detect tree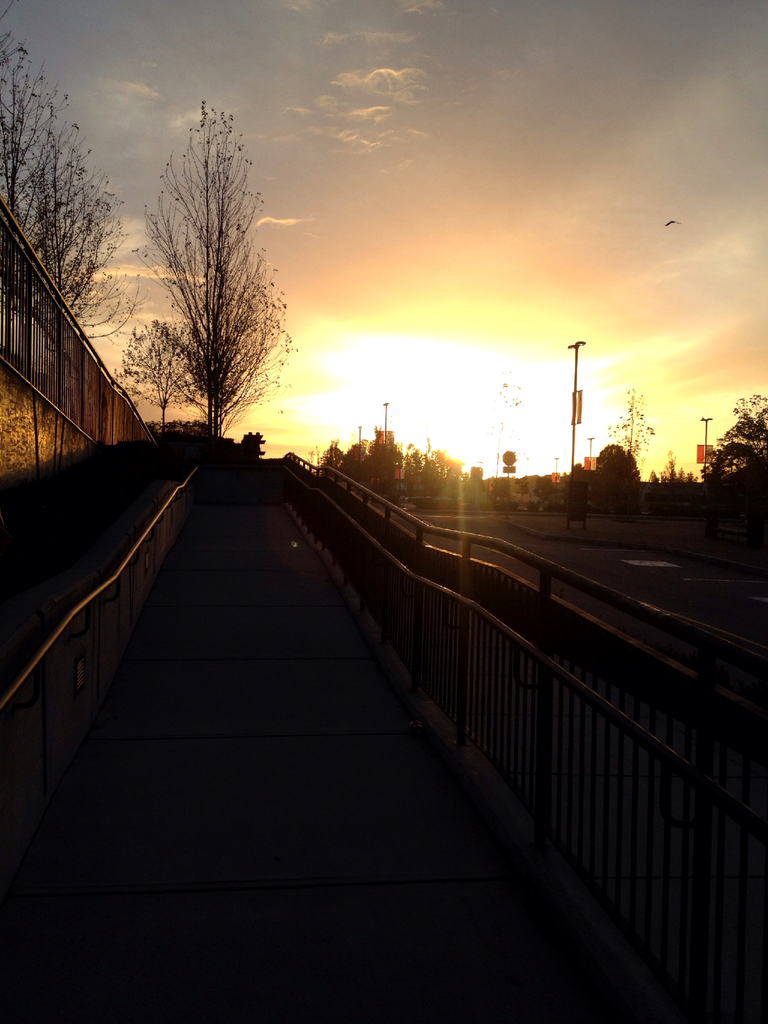
locate(605, 385, 660, 462)
